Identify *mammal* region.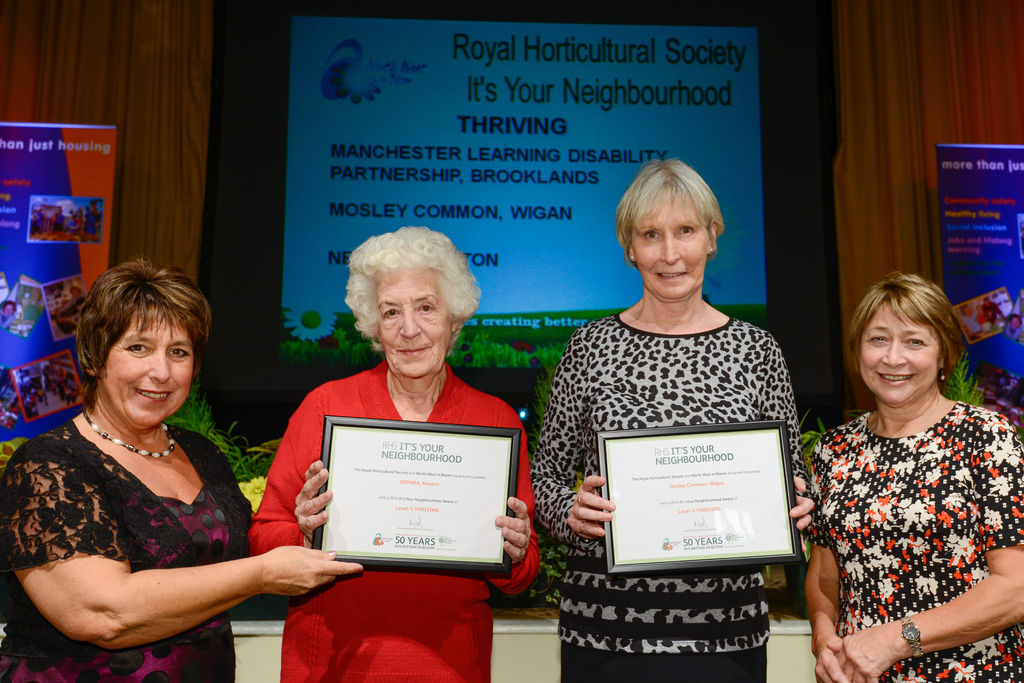
Region: {"x1": 68, "y1": 210, "x2": 79, "y2": 226}.
